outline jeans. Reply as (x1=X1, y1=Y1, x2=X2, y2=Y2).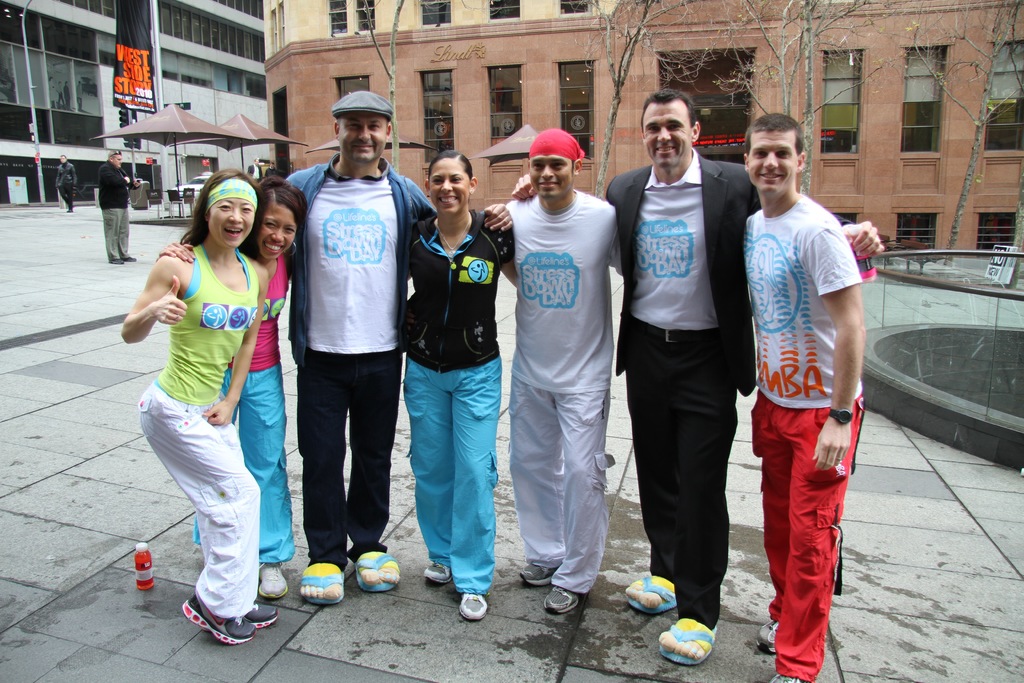
(x1=292, y1=352, x2=392, y2=589).
